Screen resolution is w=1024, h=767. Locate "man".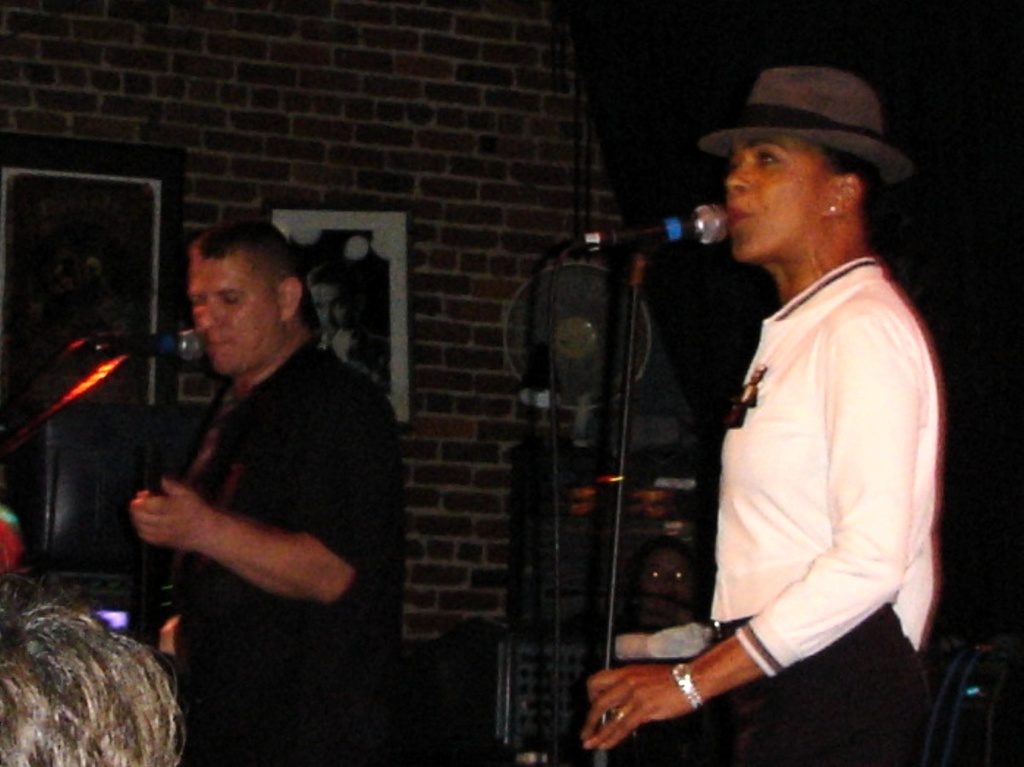
left=102, top=189, right=402, bottom=731.
